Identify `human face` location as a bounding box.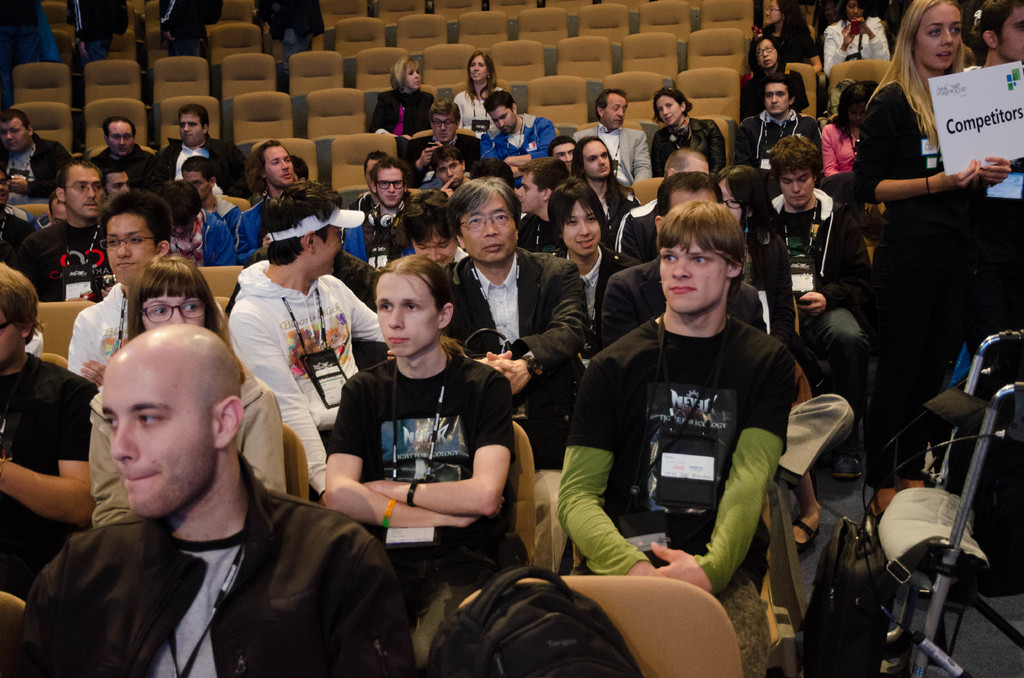
bbox(517, 170, 542, 214).
